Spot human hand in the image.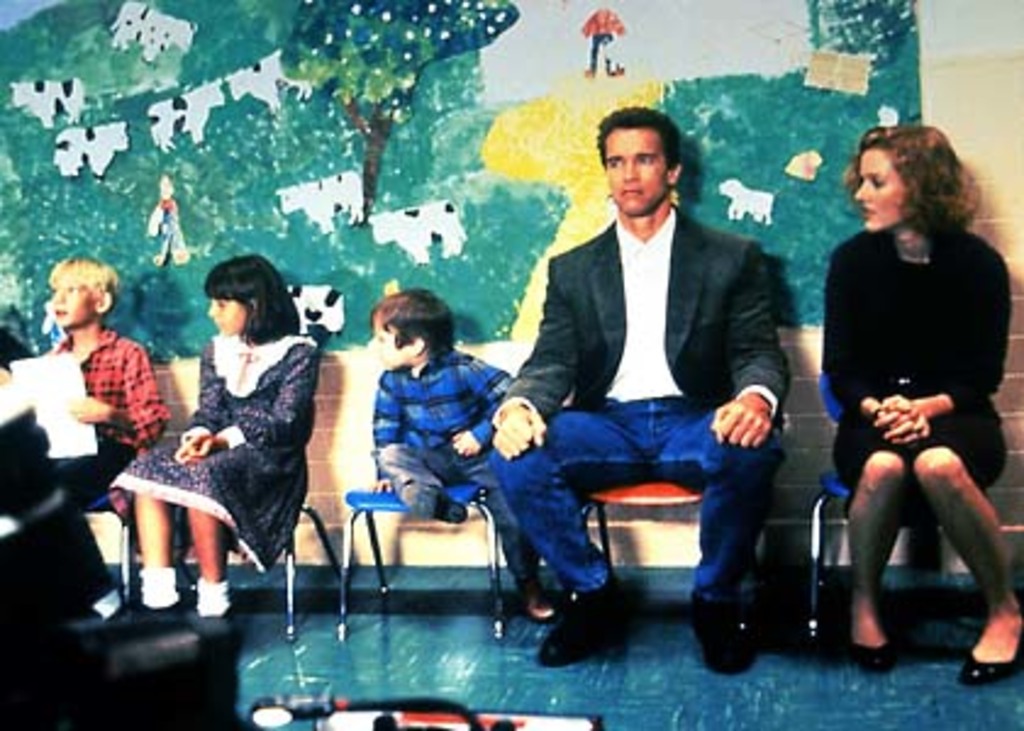
human hand found at [183,436,224,465].
